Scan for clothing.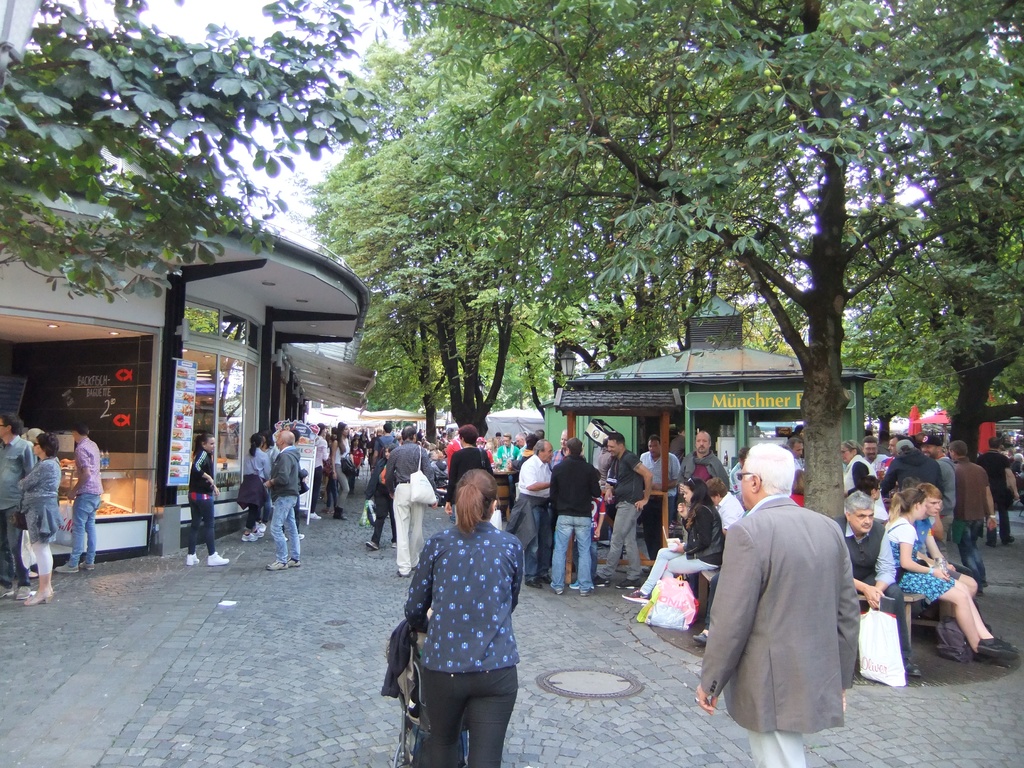
Scan result: 271, 453, 301, 506.
